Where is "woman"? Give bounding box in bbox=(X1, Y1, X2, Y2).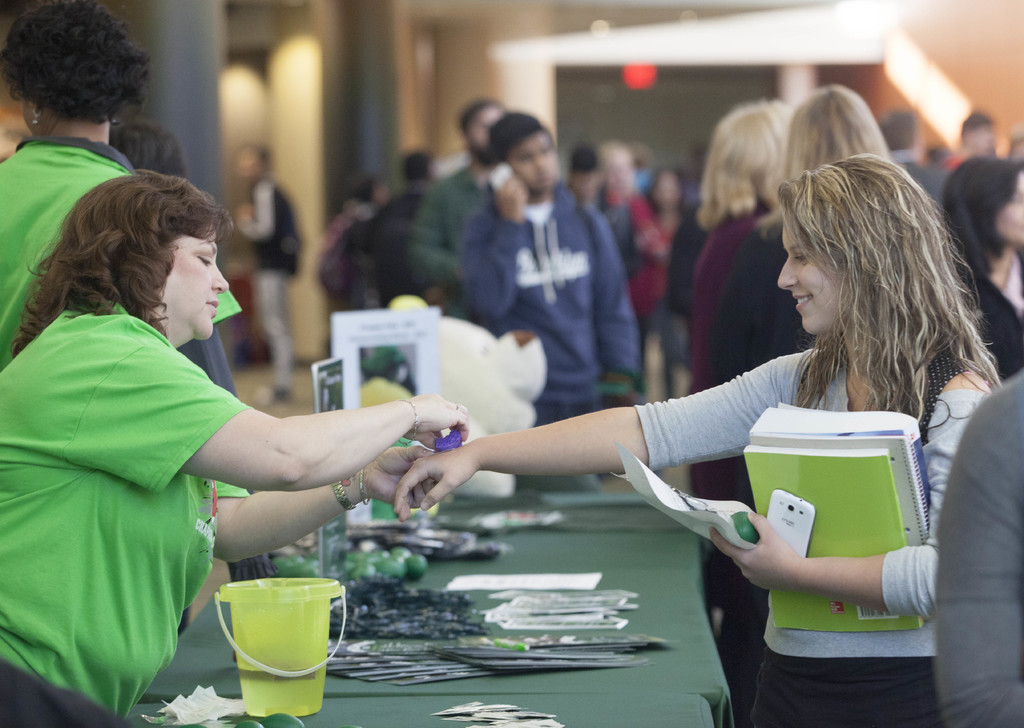
bbox=(714, 81, 905, 689).
